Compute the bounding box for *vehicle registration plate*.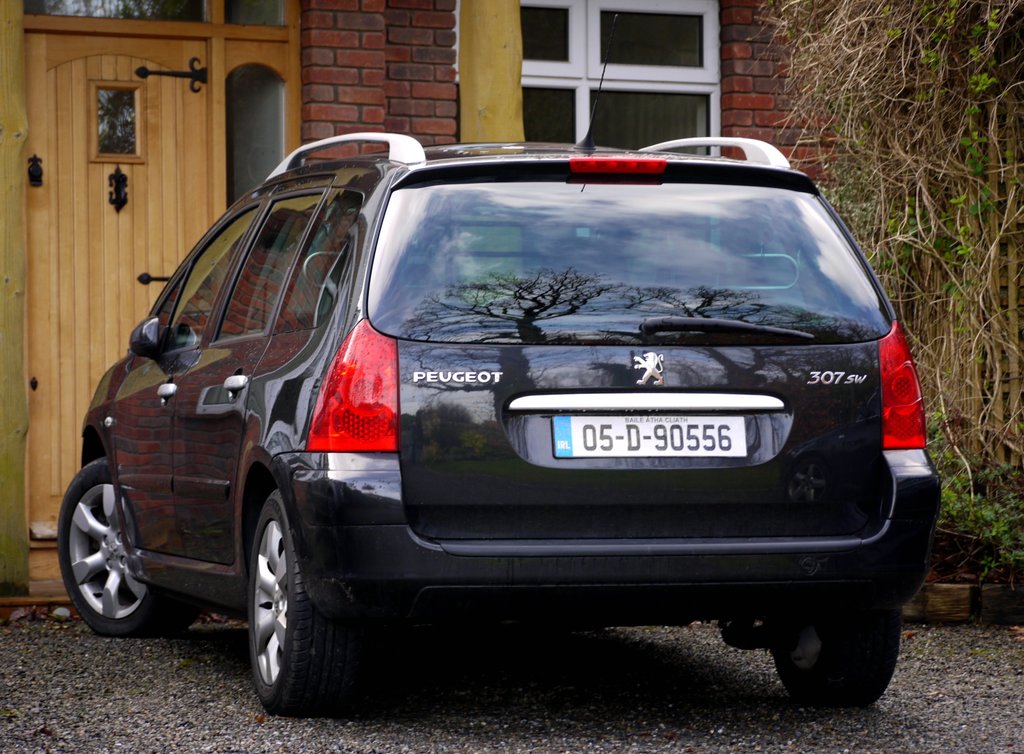
(550,414,745,456).
